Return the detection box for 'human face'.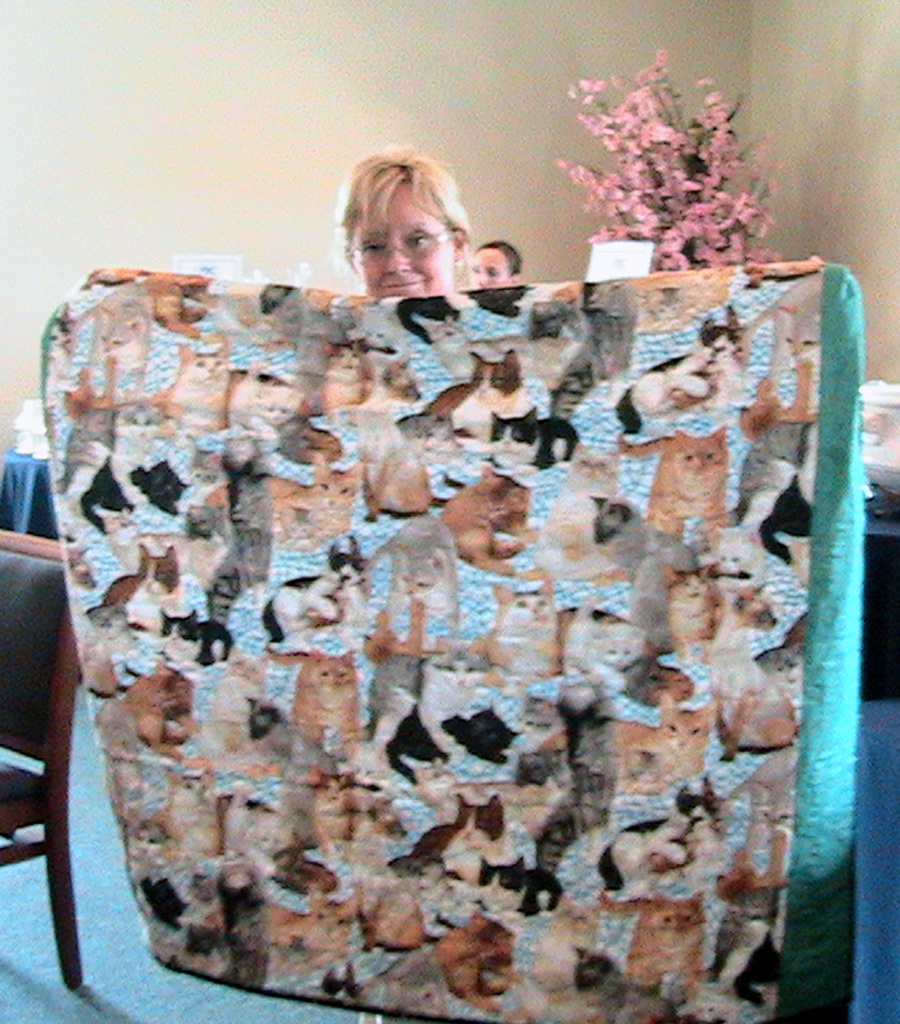
[470,250,506,288].
